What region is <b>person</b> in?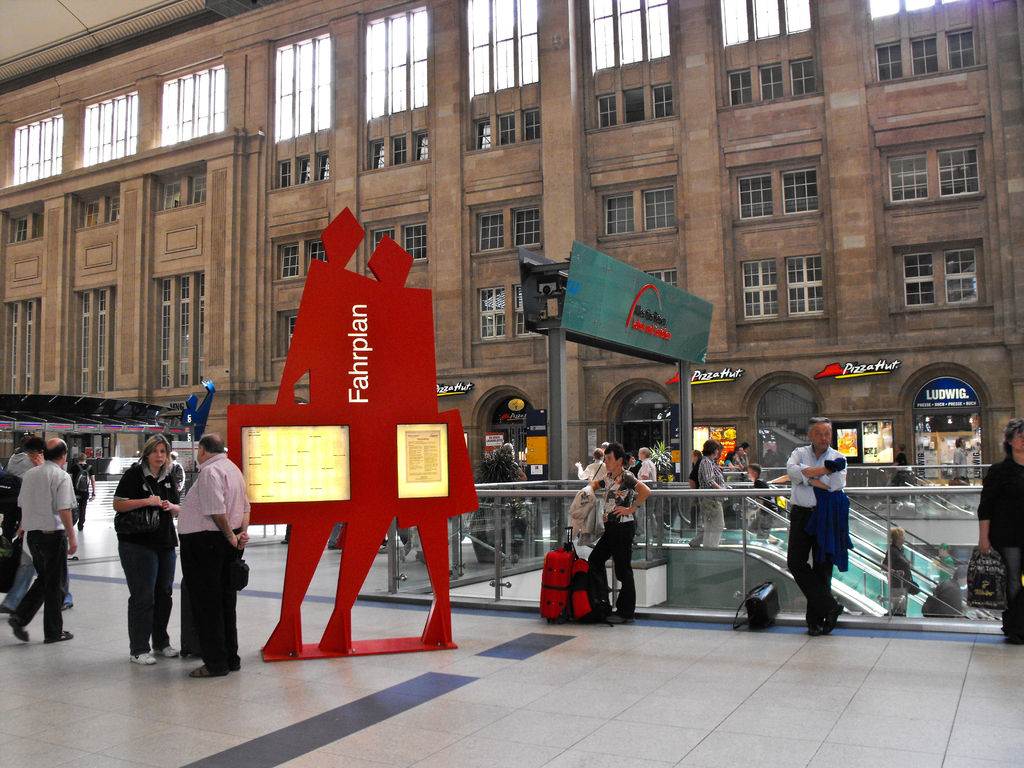
l=785, t=427, r=860, b=636.
